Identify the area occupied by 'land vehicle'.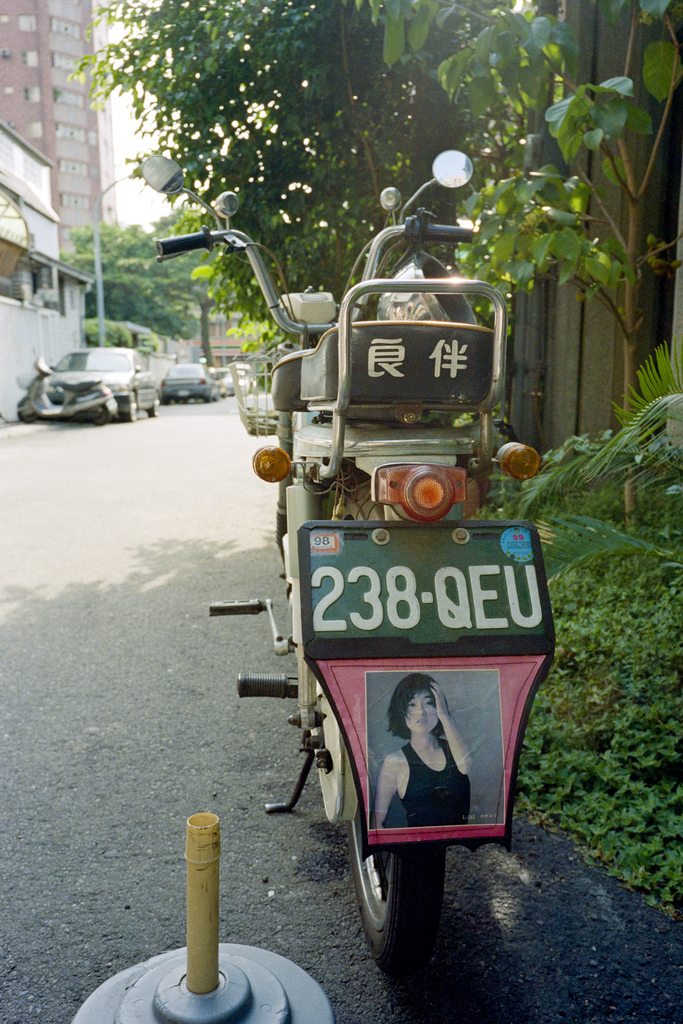
Area: (x1=11, y1=348, x2=114, y2=431).
